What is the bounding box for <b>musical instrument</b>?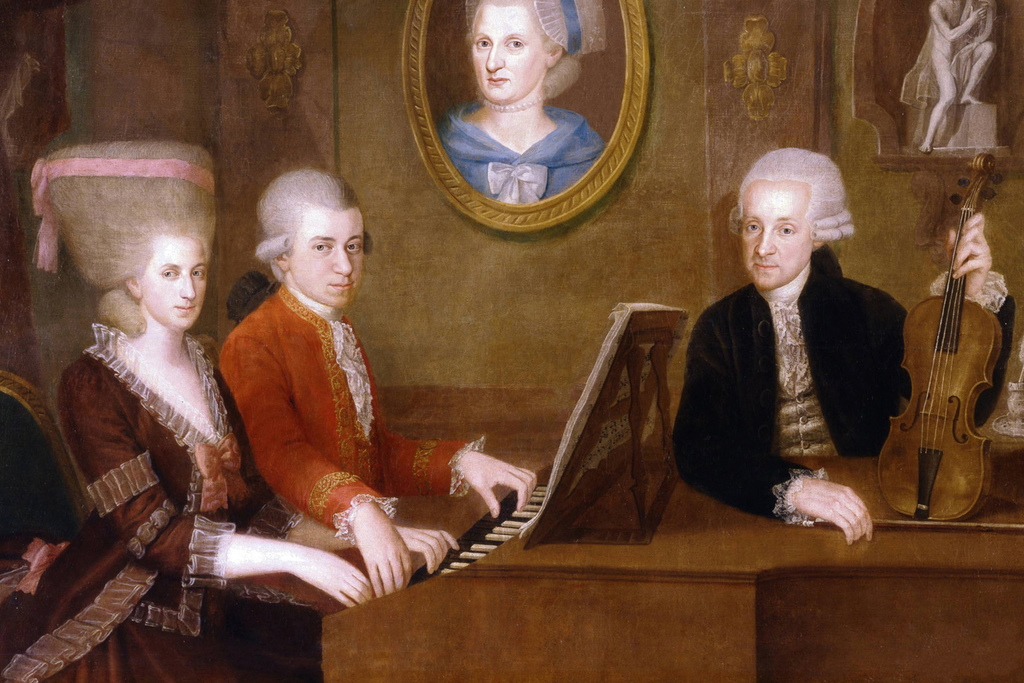
(left=310, top=423, right=1023, bottom=682).
